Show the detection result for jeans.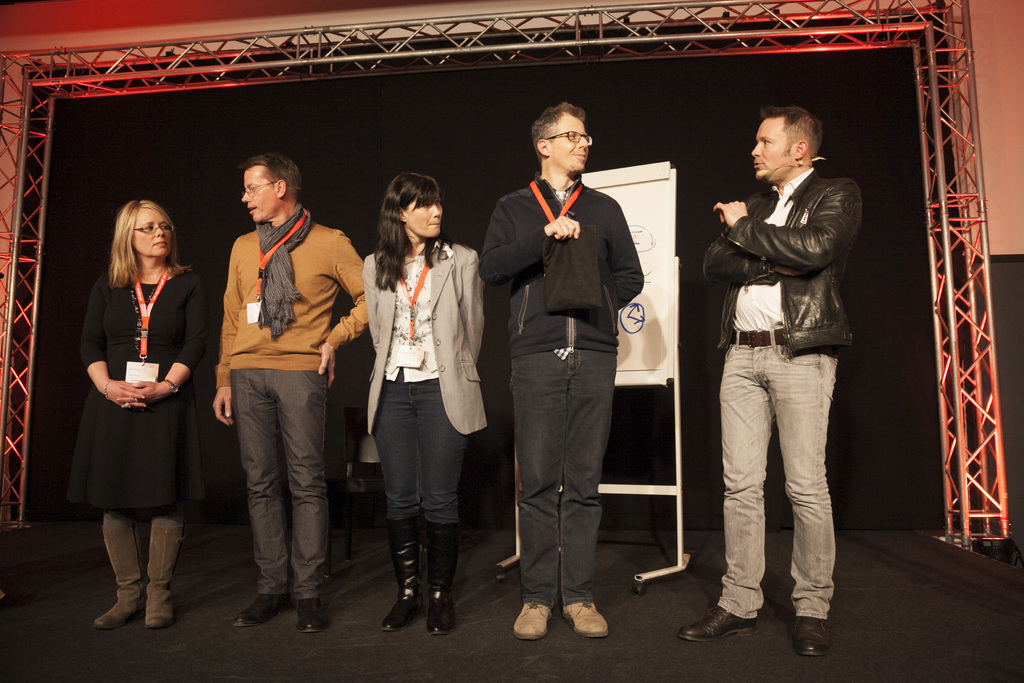
bbox=[509, 352, 621, 602].
